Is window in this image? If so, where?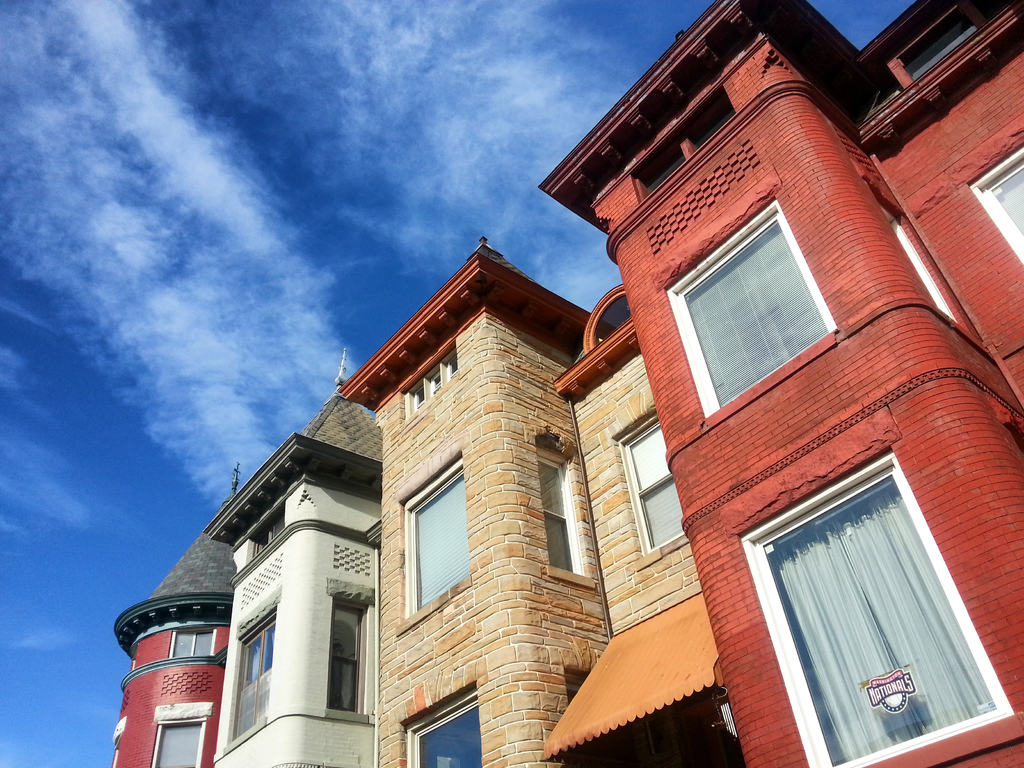
Yes, at 323,580,369,734.
